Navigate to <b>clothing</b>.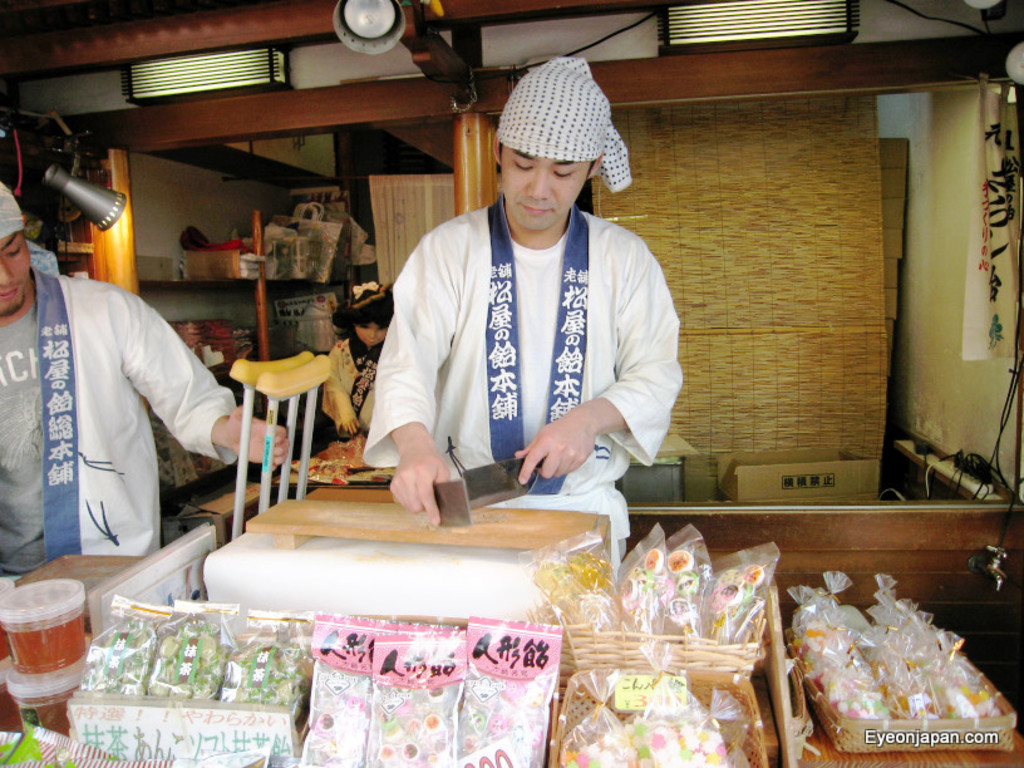
Navigation target: bbox=(365, 183, 681, 582).
